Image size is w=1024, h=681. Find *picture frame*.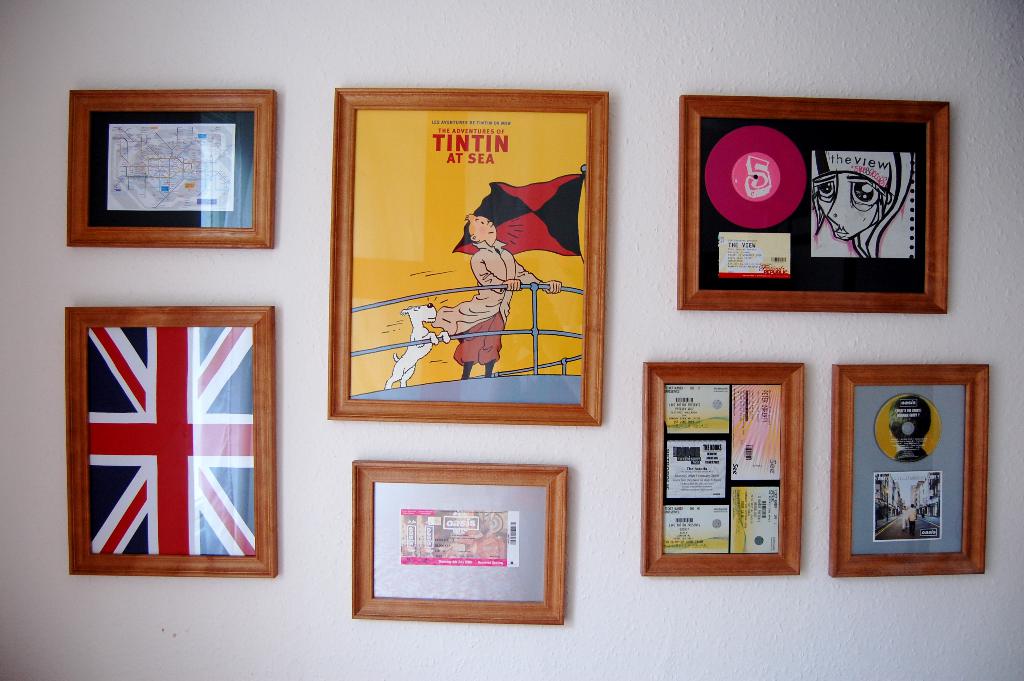
[left=65, top=88, right=275, bottom=248].
